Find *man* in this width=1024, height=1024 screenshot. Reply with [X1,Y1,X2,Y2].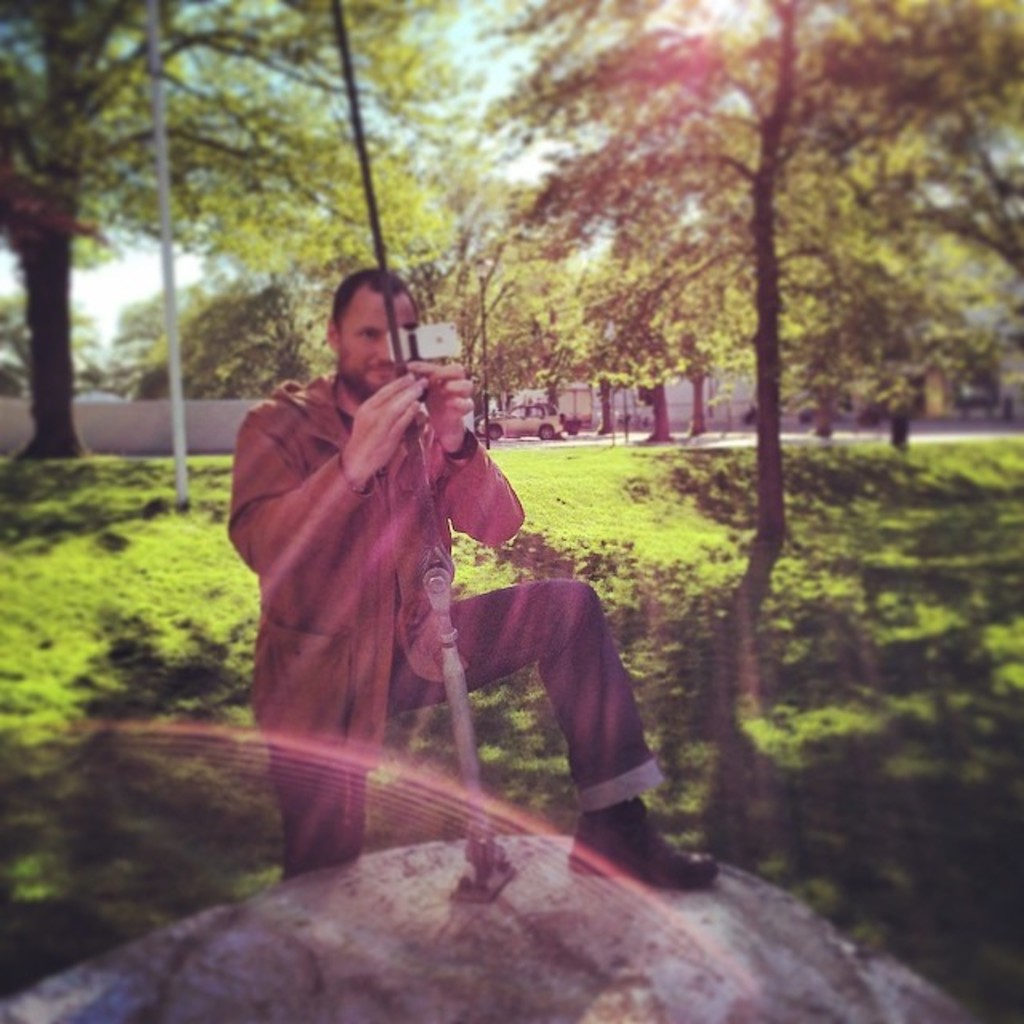
[210,286,642,853].
